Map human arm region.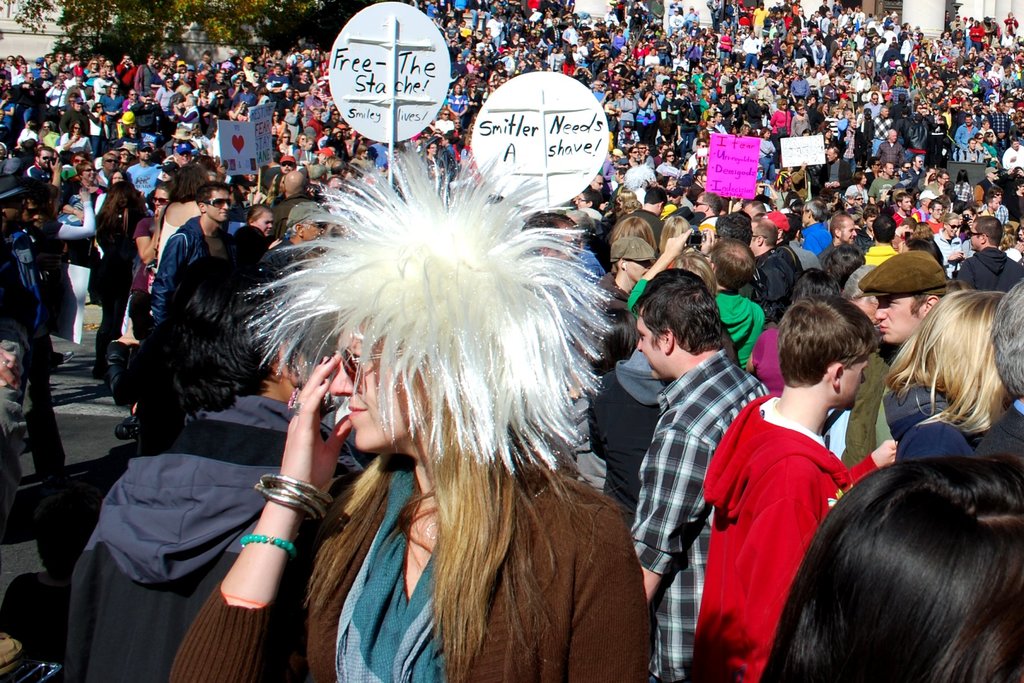
Mapped to pyautogui.locateOnScreen(166, 354, 353, 680).
